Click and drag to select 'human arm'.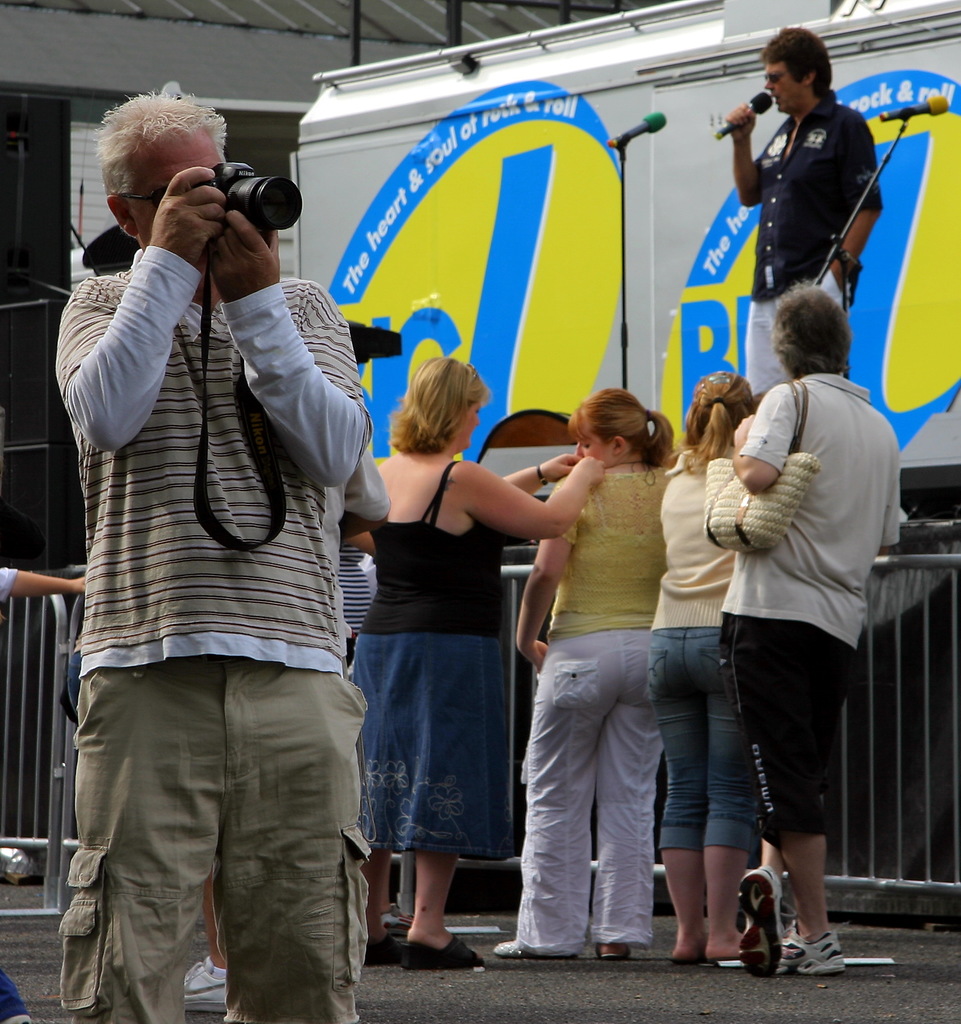
Selection: 719:100:757:212.
